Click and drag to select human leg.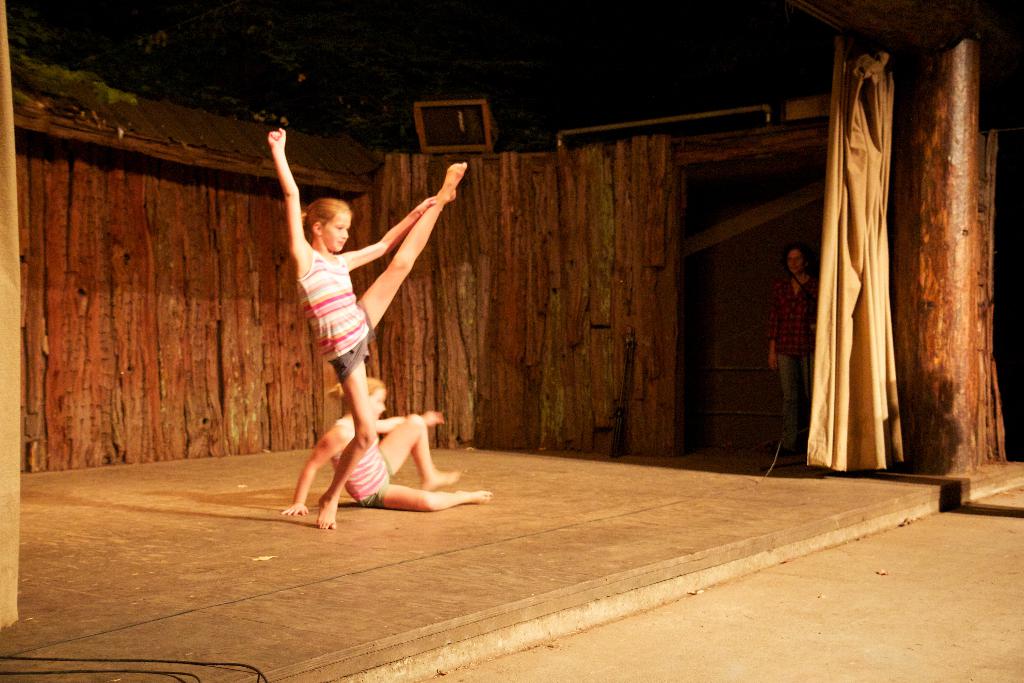
Selection: BBox(356, 488, 495, 509).
